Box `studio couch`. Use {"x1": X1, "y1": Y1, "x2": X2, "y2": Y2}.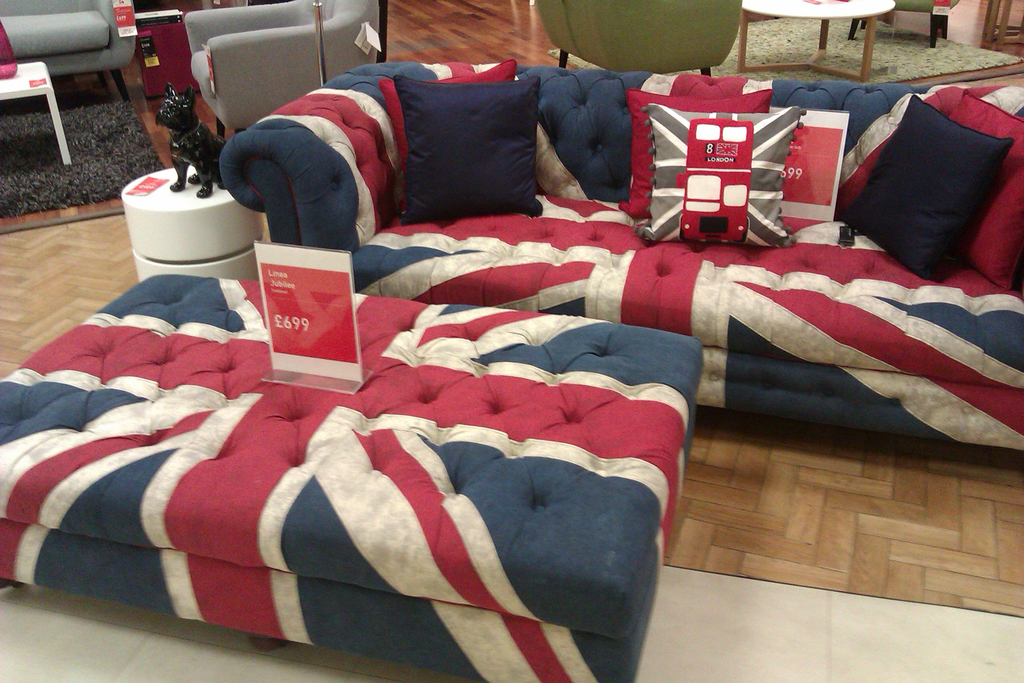
{"x1": 218, "y1": 56, "x2": 1023, "y2": 472}.
